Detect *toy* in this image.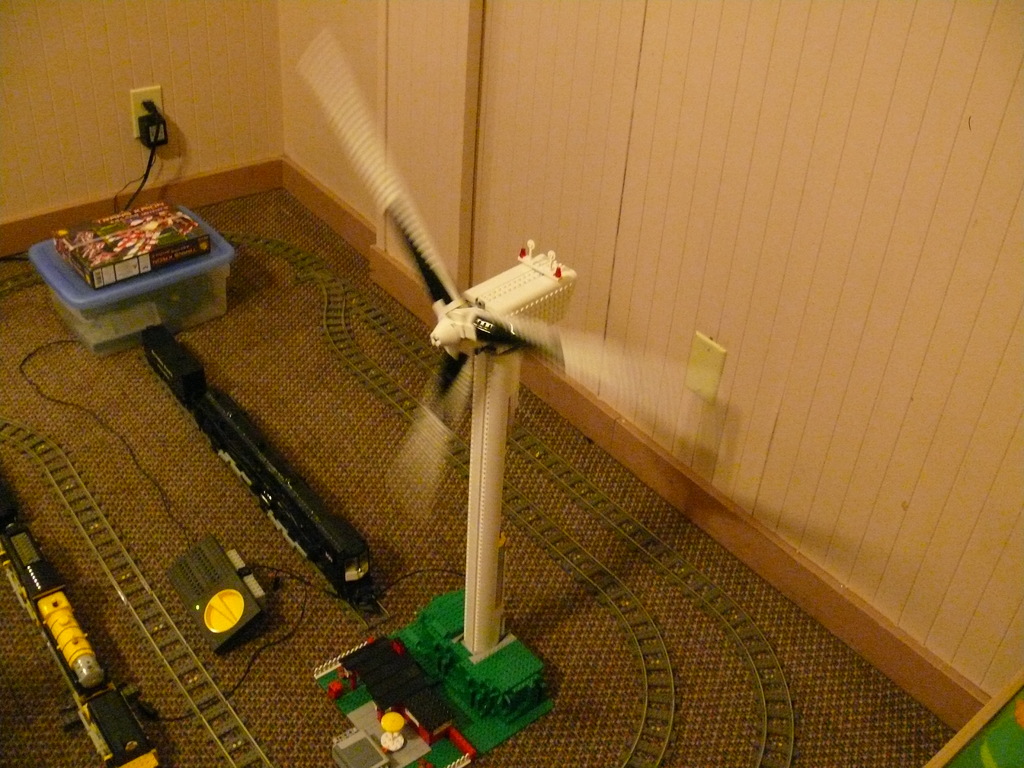
Detection: 296 26 566 513.
